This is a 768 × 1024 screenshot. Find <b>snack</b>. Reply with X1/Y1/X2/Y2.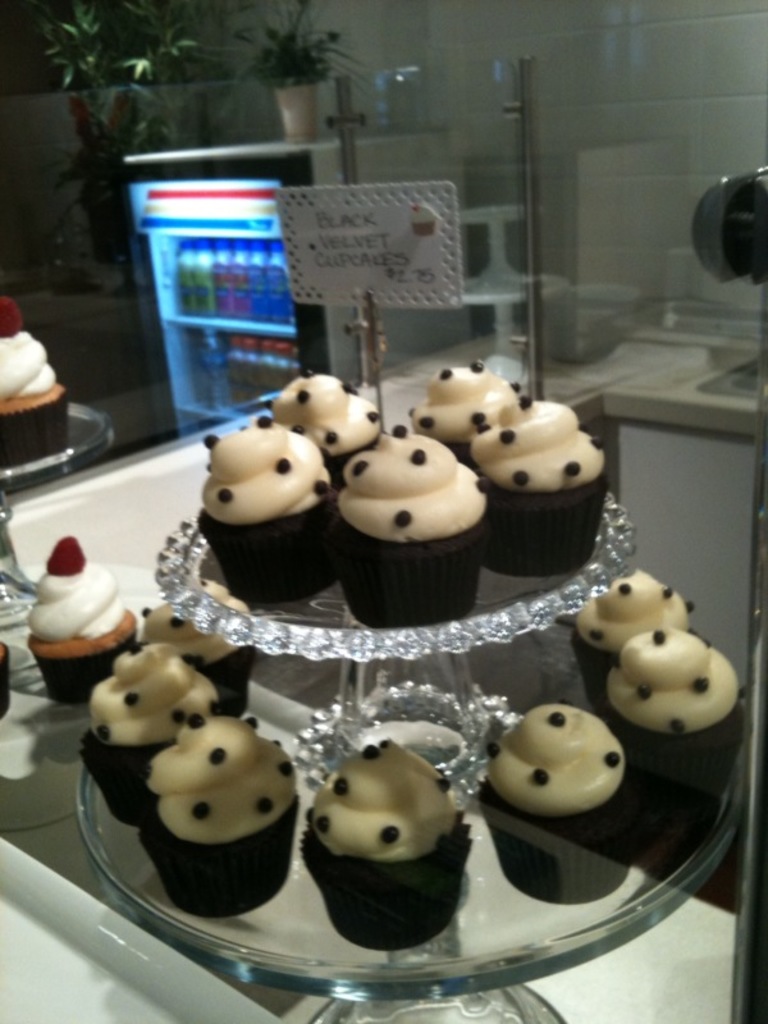
333/425/497/618.
